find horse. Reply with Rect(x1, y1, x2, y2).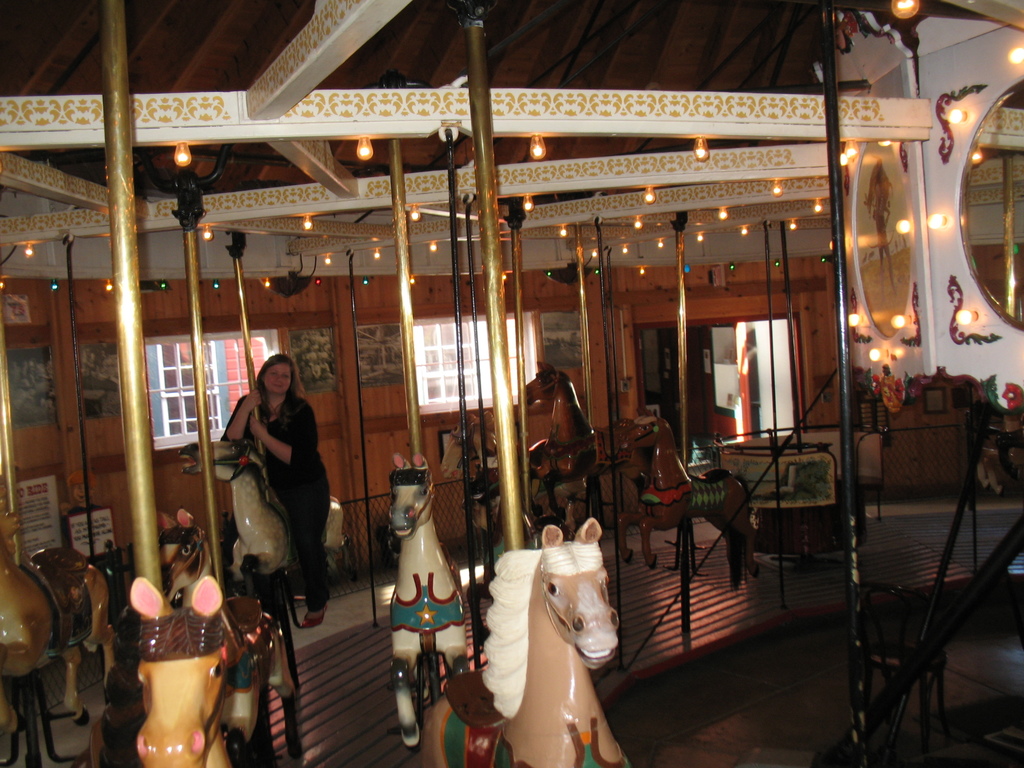
Rect(180, 430, 355, 577).
